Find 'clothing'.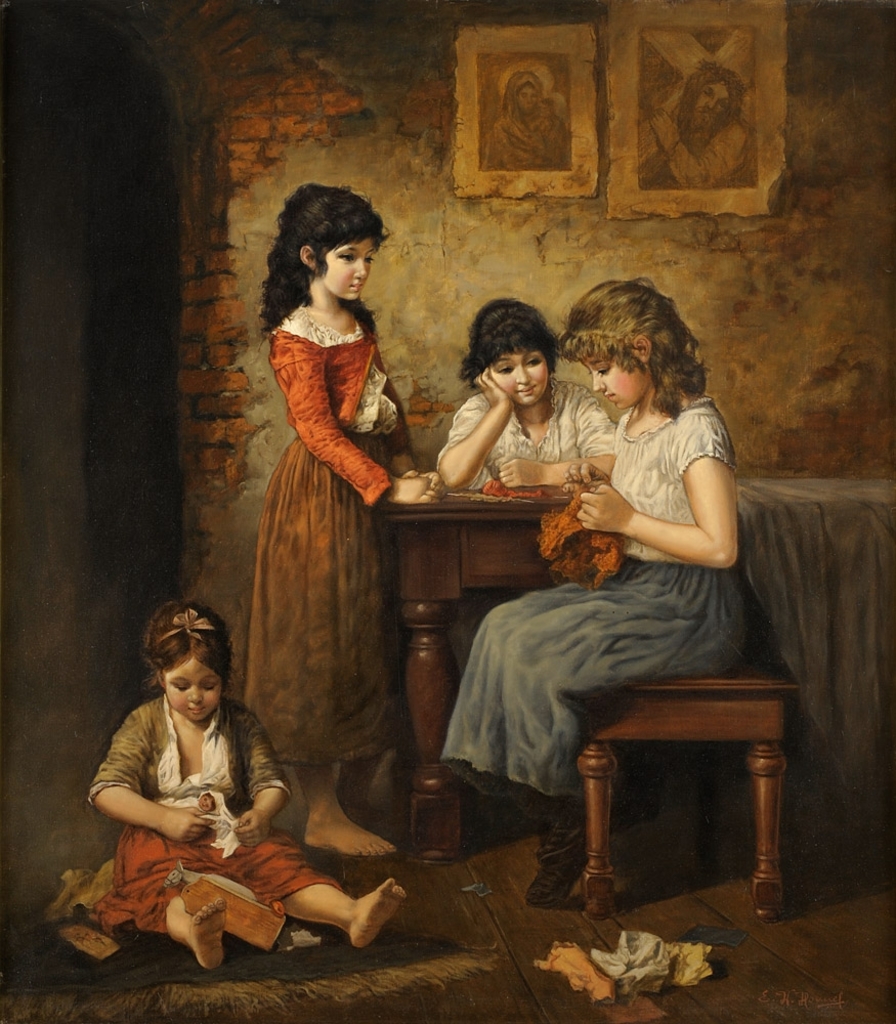
{"left": 662, "top": 121, "right": 755, "bottom": 189}.
